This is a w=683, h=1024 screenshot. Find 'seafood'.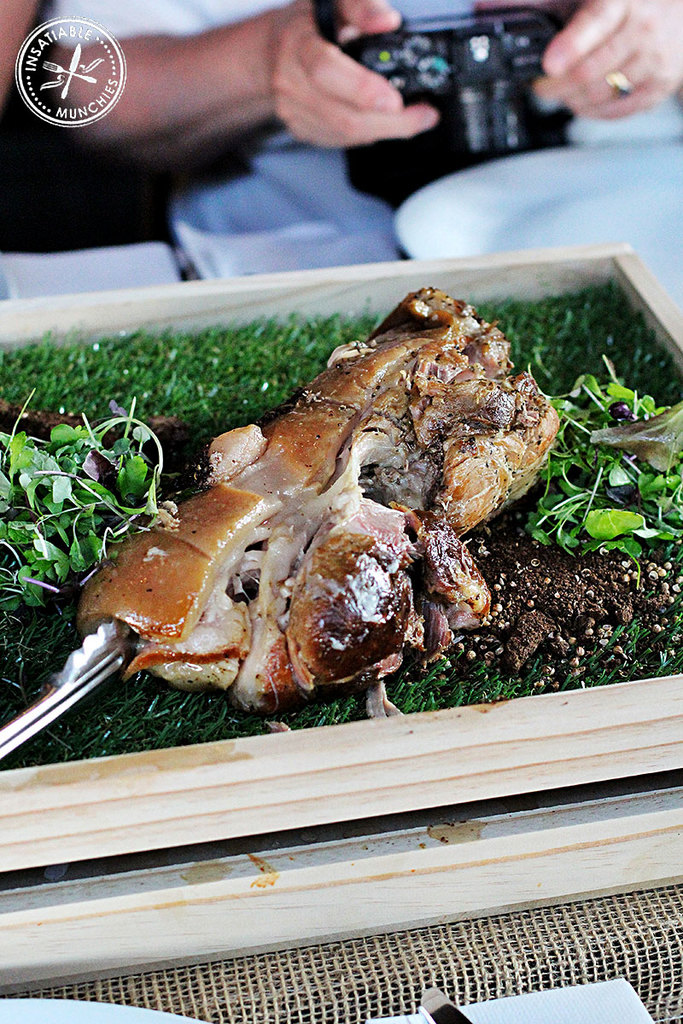
Bounding box: (97,279,569,746).
